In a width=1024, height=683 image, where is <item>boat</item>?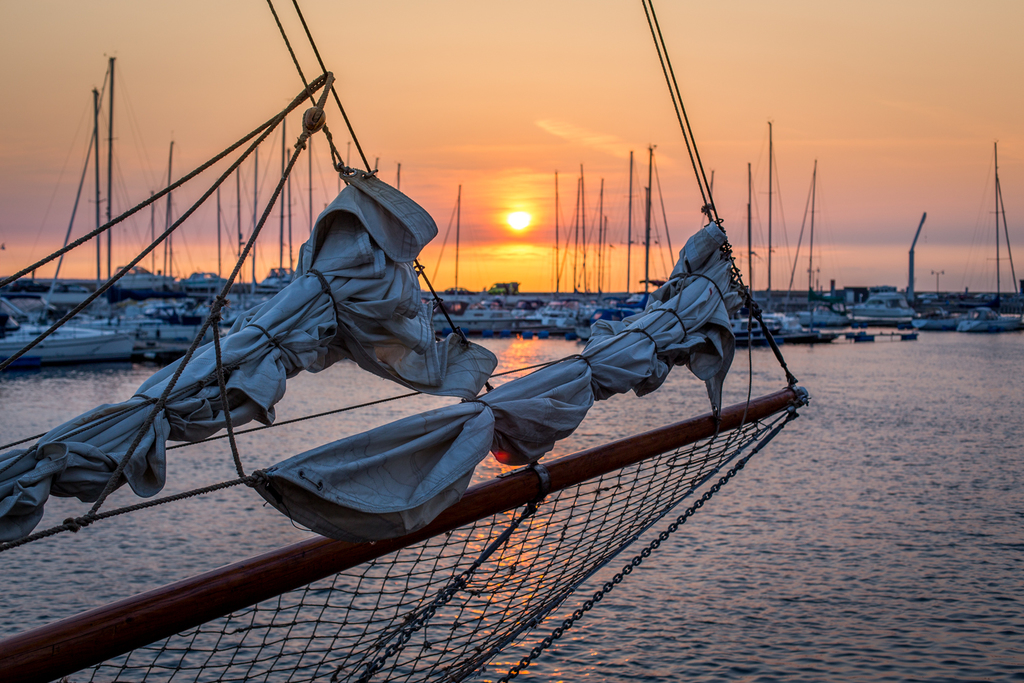
40,20,862,666.
